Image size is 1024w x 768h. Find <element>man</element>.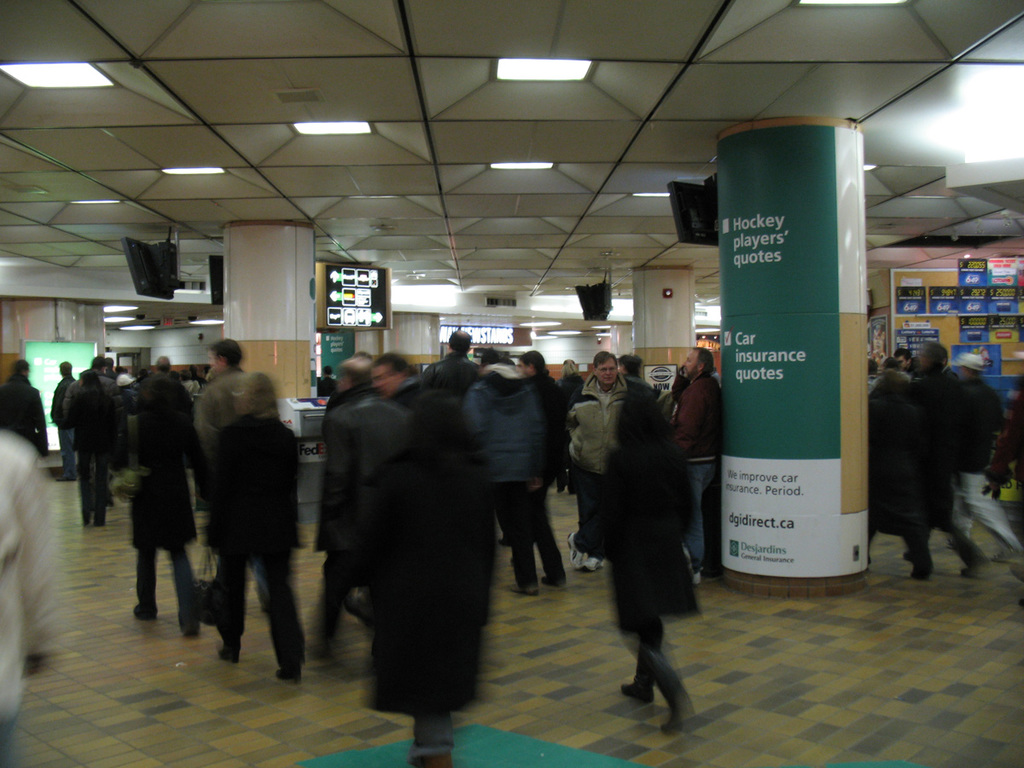
(425, 329, 486, 390).
